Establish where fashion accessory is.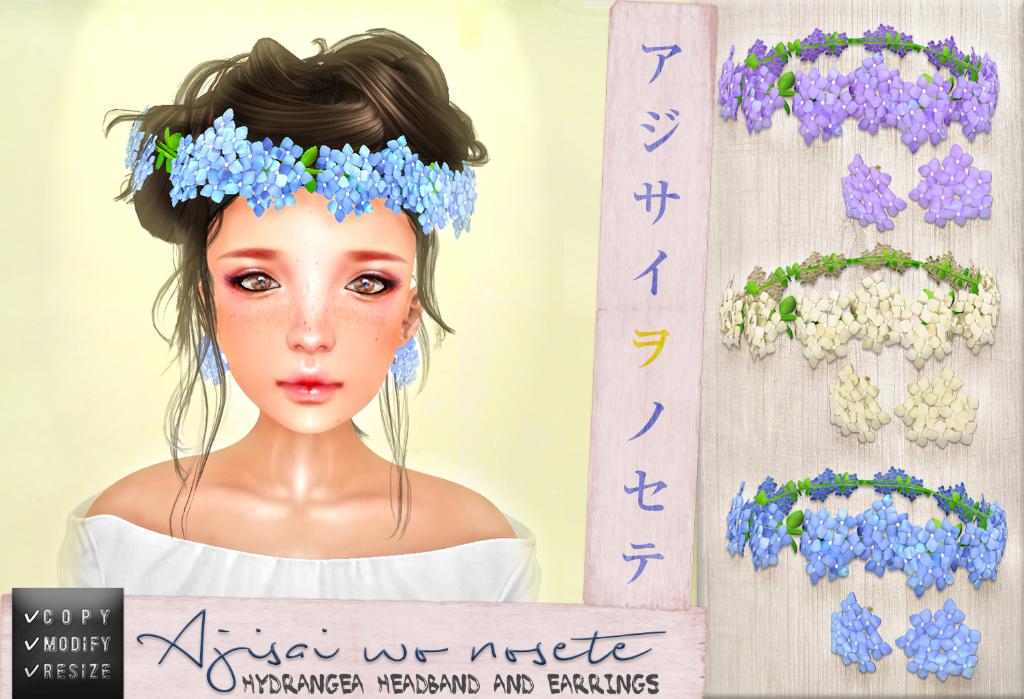
Established at <box>823,595,890,678</box>.
